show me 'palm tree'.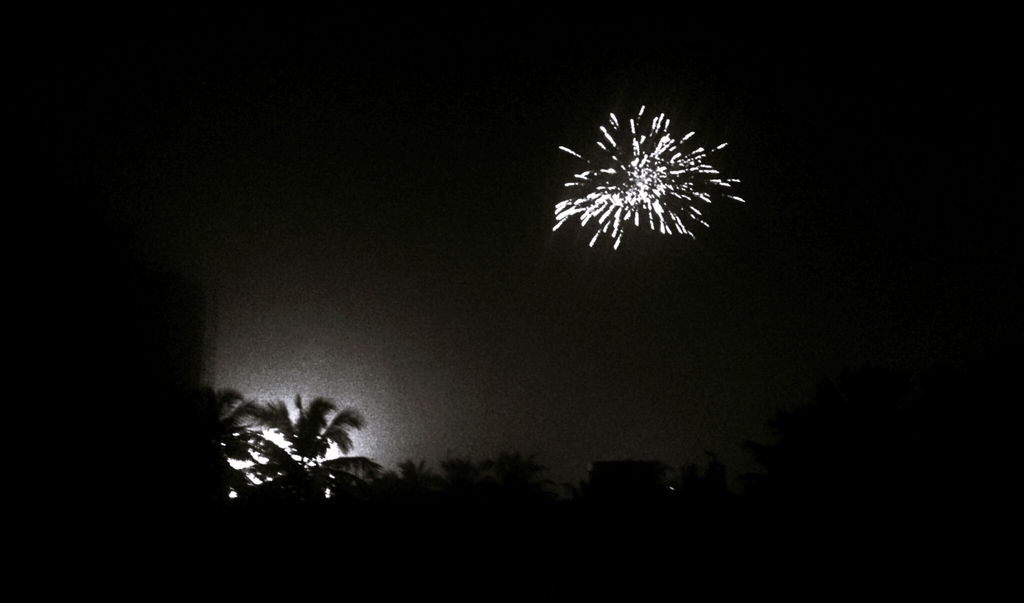
'palm tree' is here: detection(360, 456, 433, 527).
